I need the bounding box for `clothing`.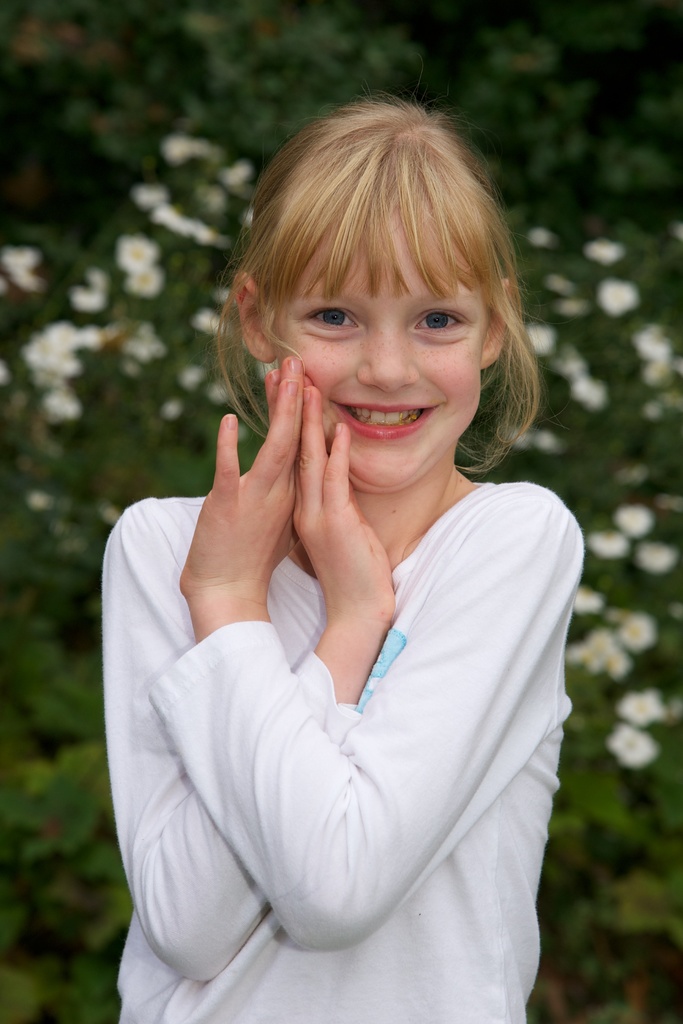
Here it is: pyautogui.locateOnScreen(135, 422, 571, 1005).
